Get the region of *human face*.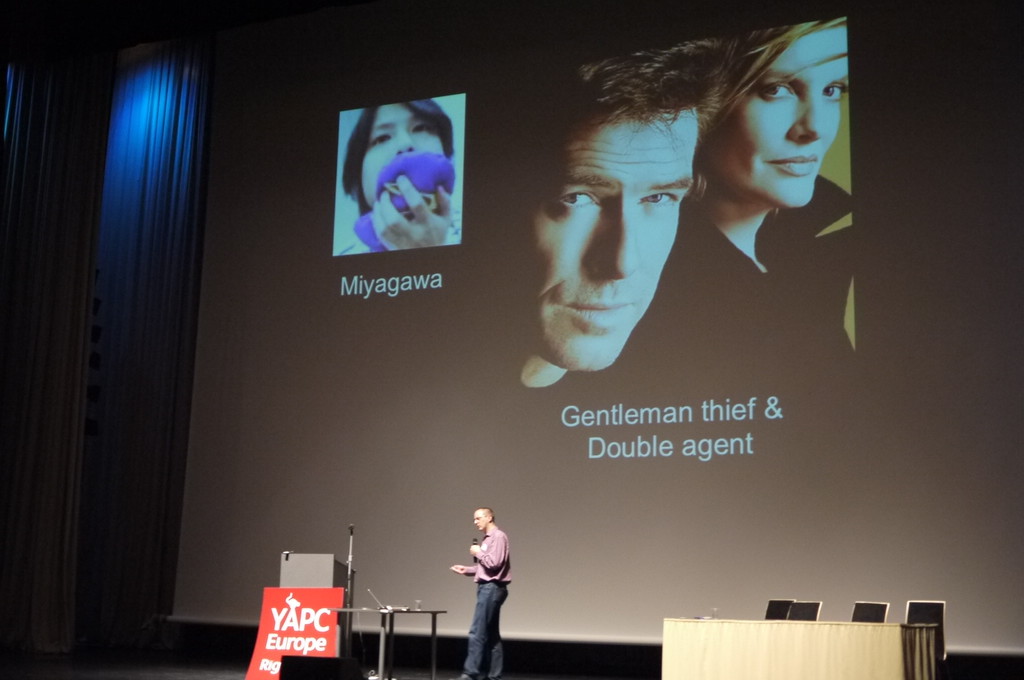
[left=472, top=508, right=484, bottom=534].
